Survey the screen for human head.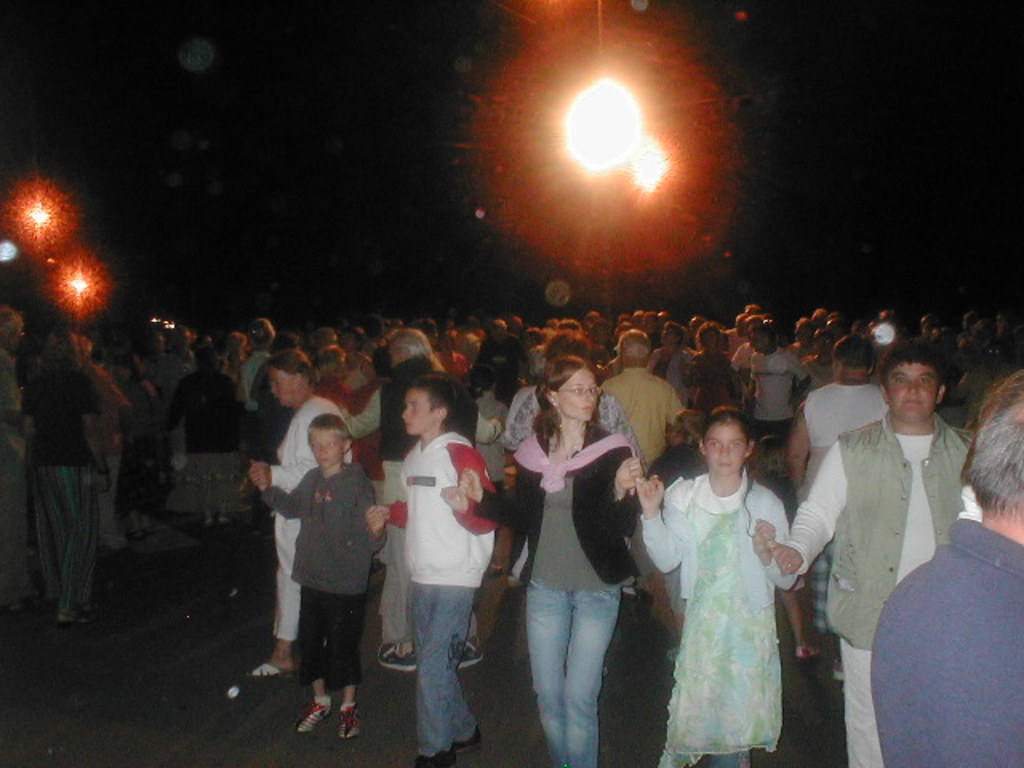
Survey found: locate(963, 366, 1022, 525).
